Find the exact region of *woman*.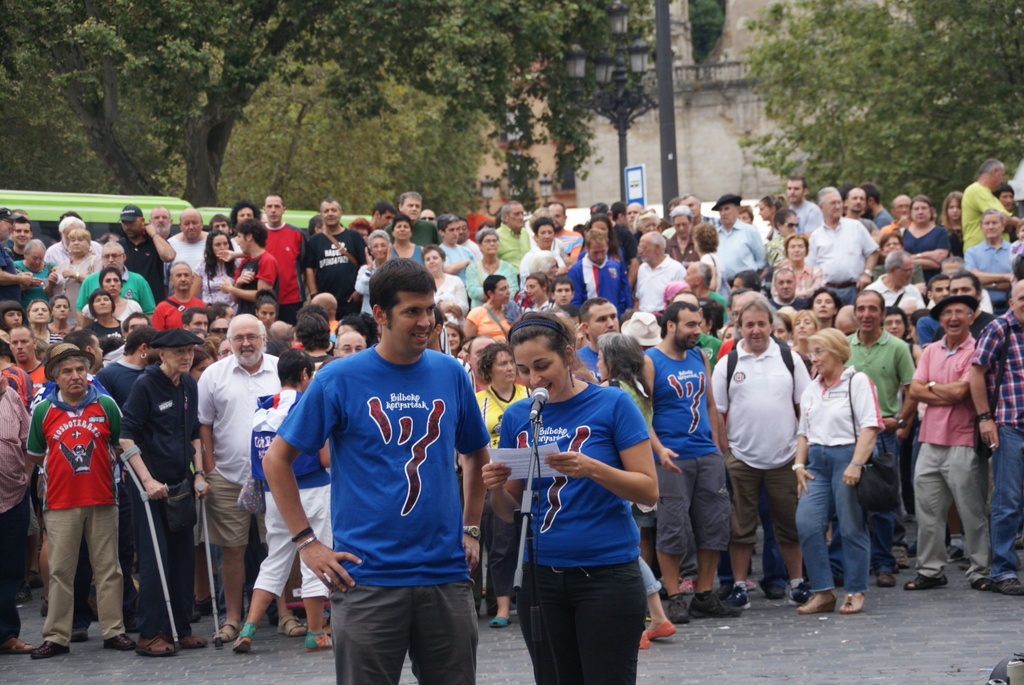
Exact region: rect(257, 289, 280, 328).
